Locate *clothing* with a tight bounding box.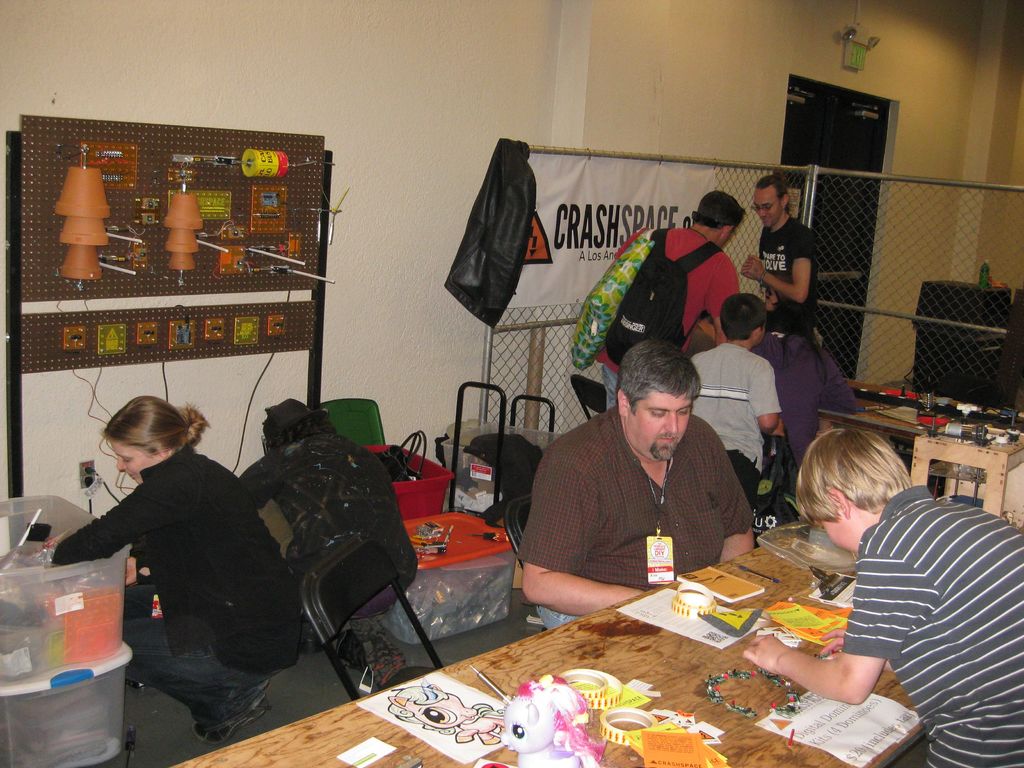
rect(522, 402, 751, 632).
